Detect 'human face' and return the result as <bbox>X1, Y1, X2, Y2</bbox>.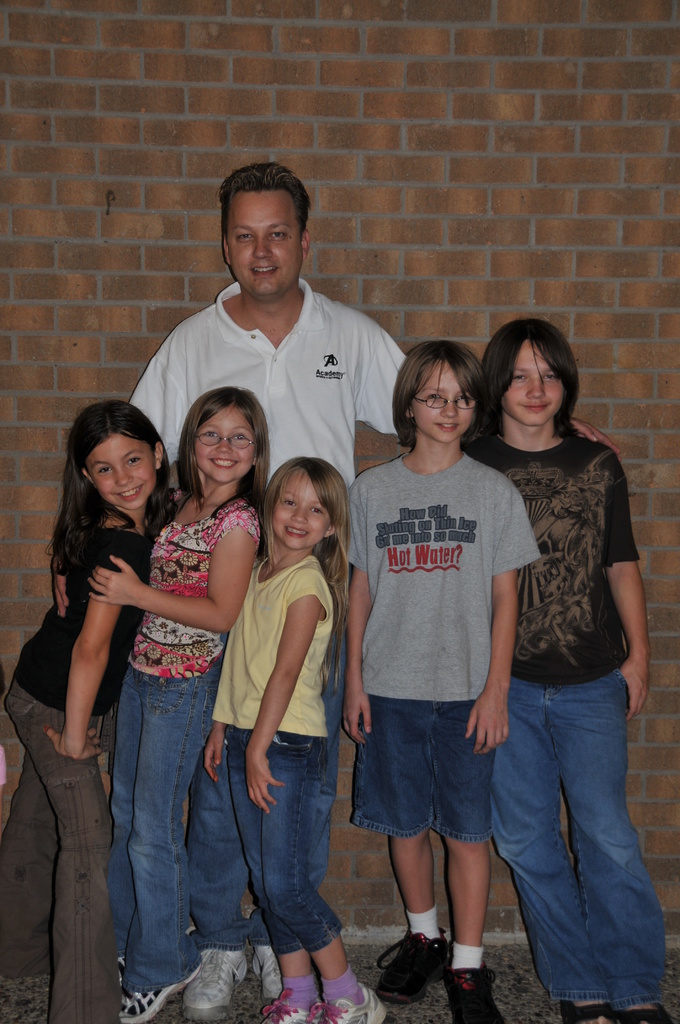
<bbox>87, 429, 161, 509</bbox>.
